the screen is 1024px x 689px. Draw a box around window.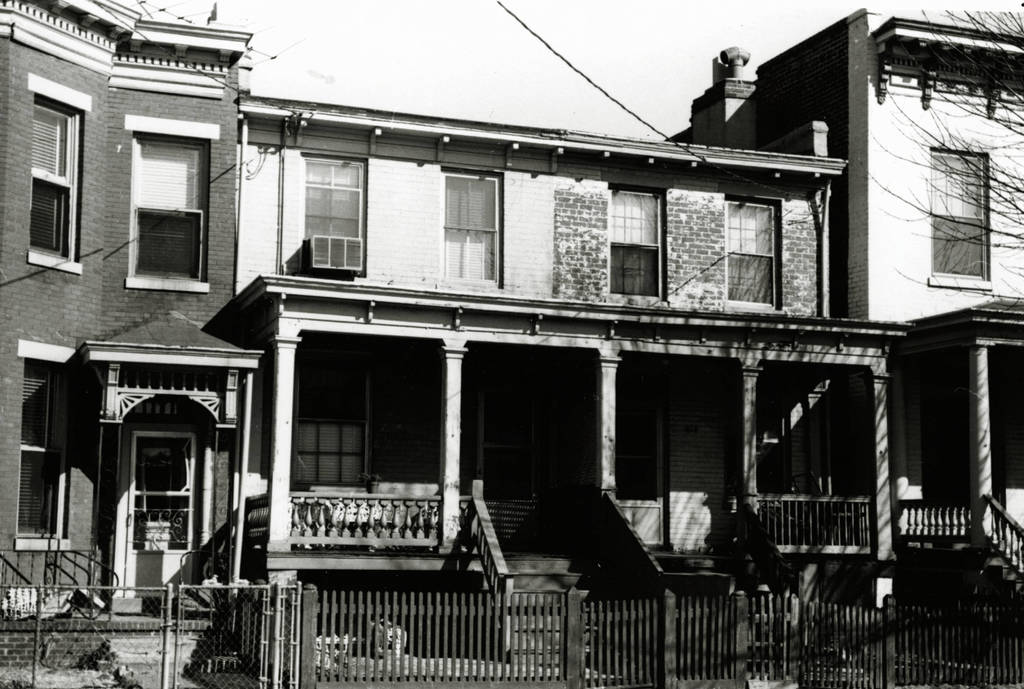
detection(308, 159, 359, 179).
